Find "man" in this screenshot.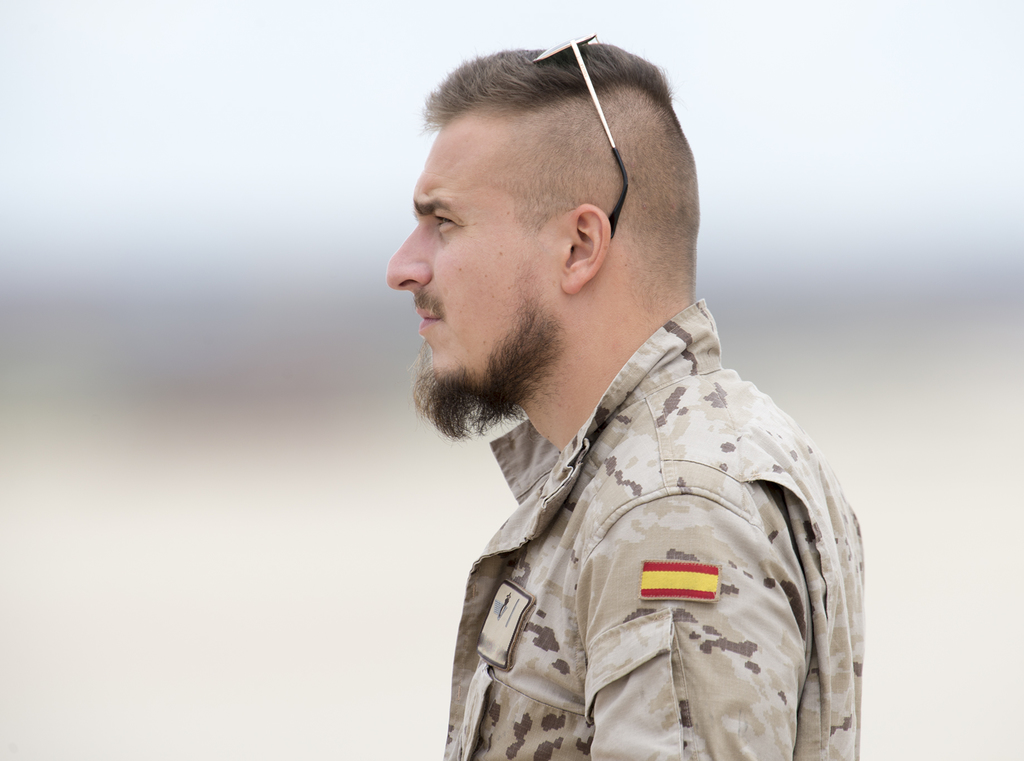
The bounding box for "man" is [x1=367, y1=45, x2=894, y2=751].
